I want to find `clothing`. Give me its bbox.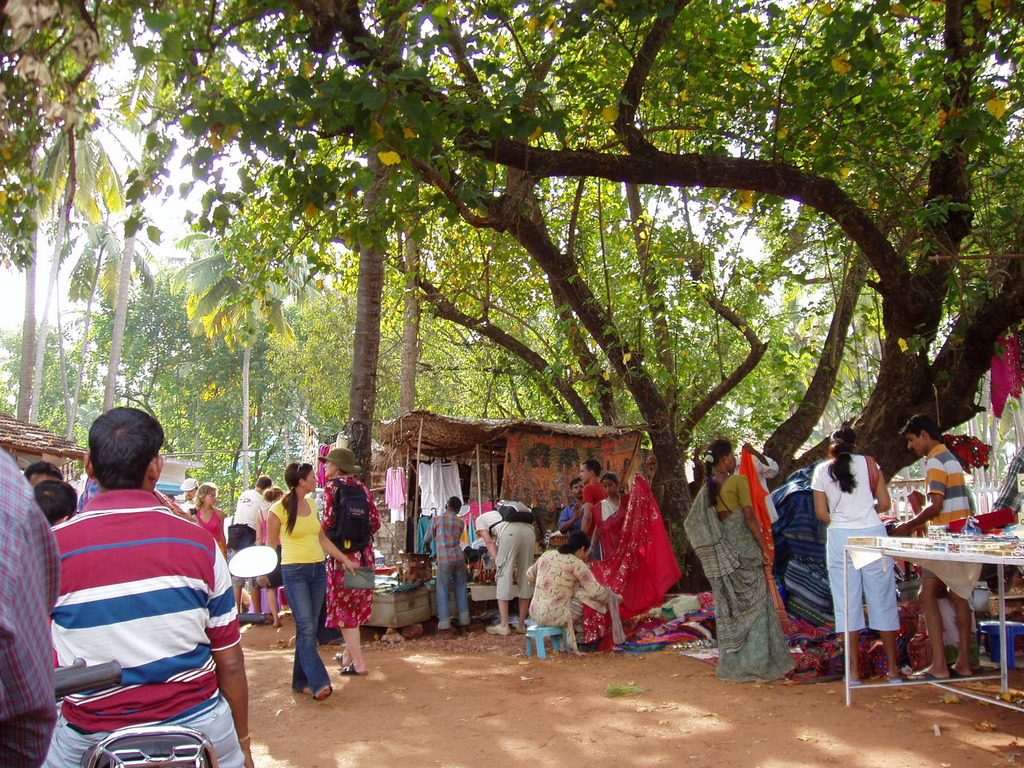
box(191, 504, 229, 548).
